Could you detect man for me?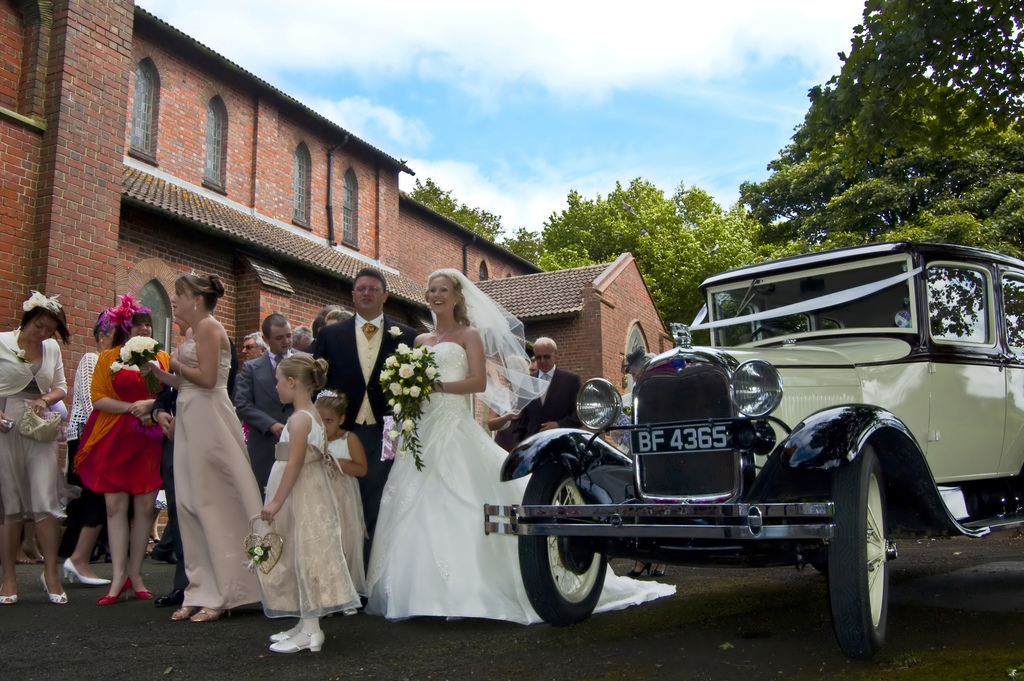
Detection result: select_region(241, 332, 268, 361).
